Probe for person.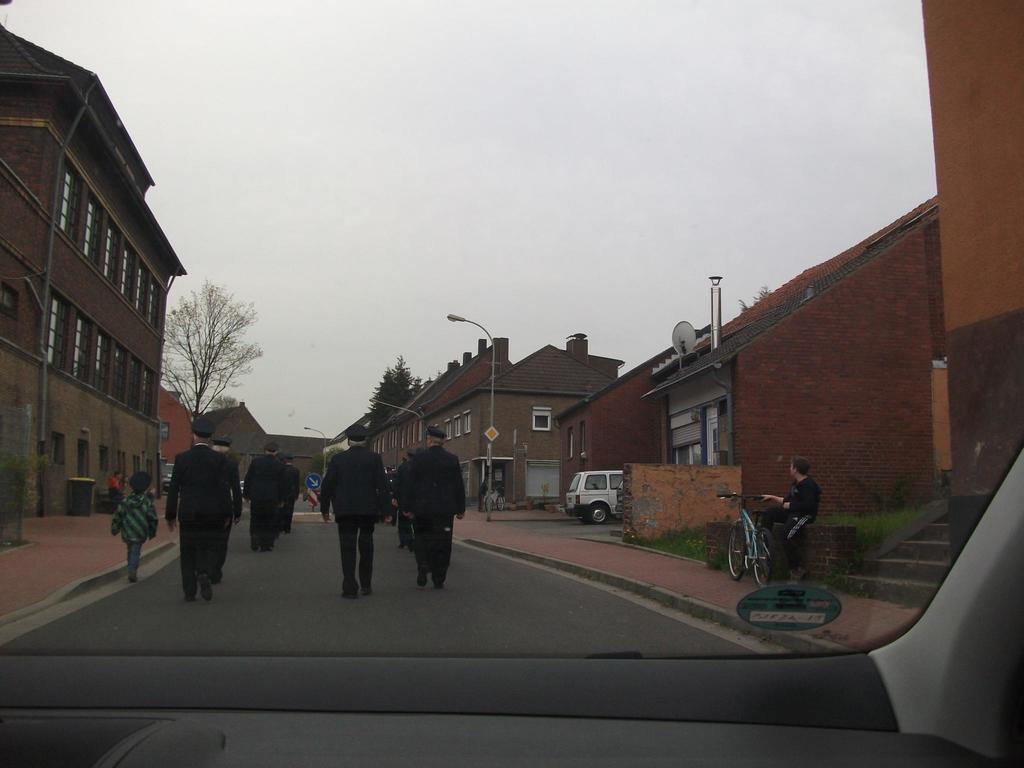
Probe result: [x1=318, y1=426, x2=387, y2=604].
